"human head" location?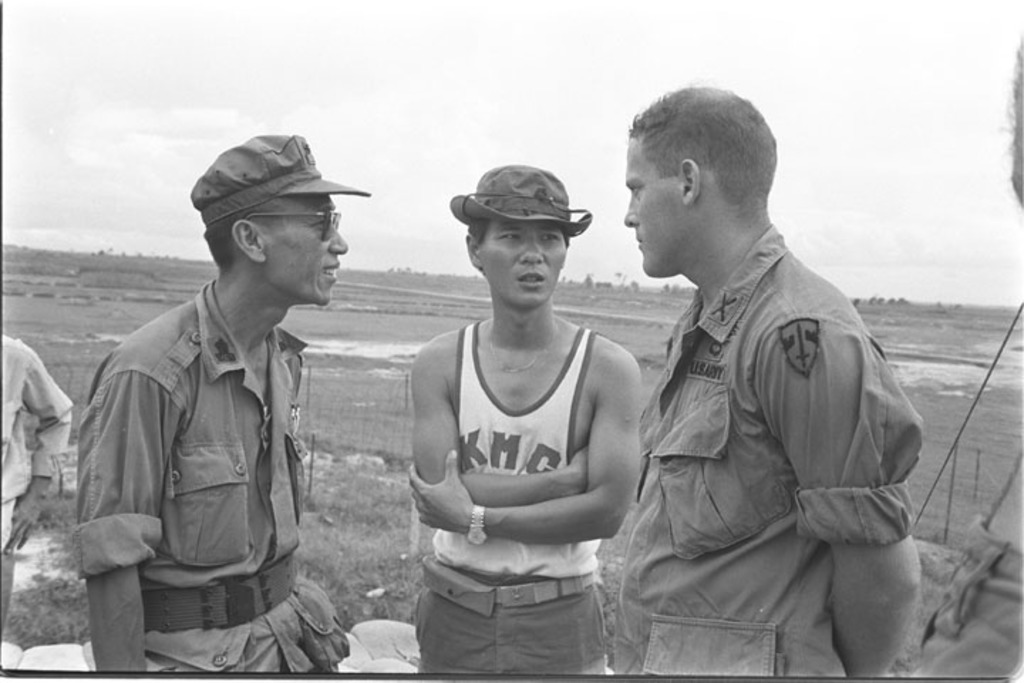
rect(612, 85, 801, 276)
